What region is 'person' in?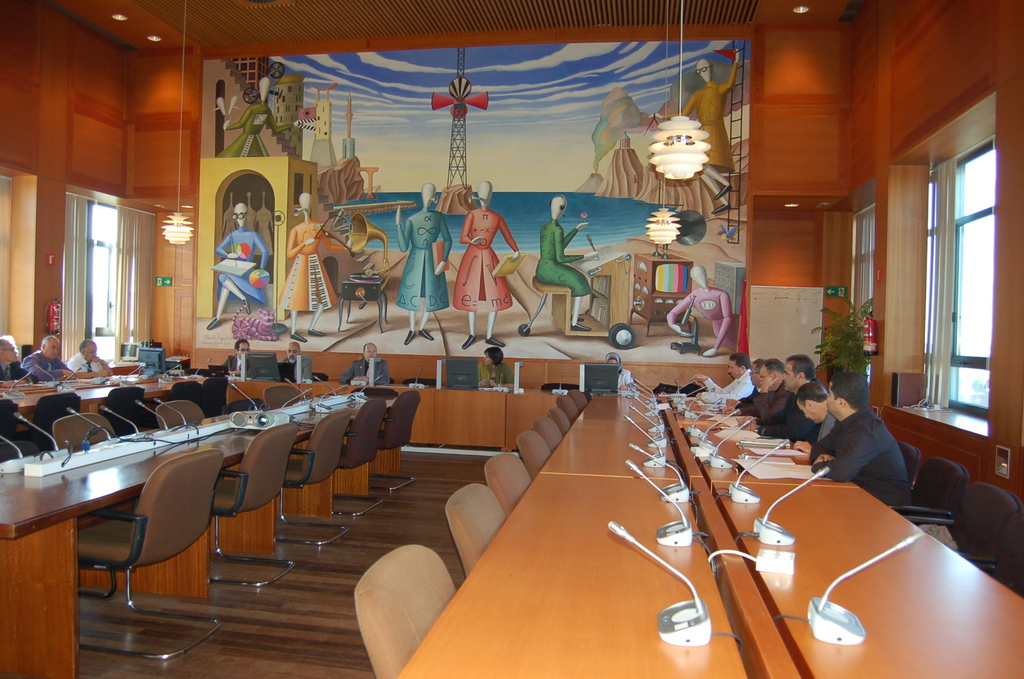
<box>533,193,593,331</box>.
